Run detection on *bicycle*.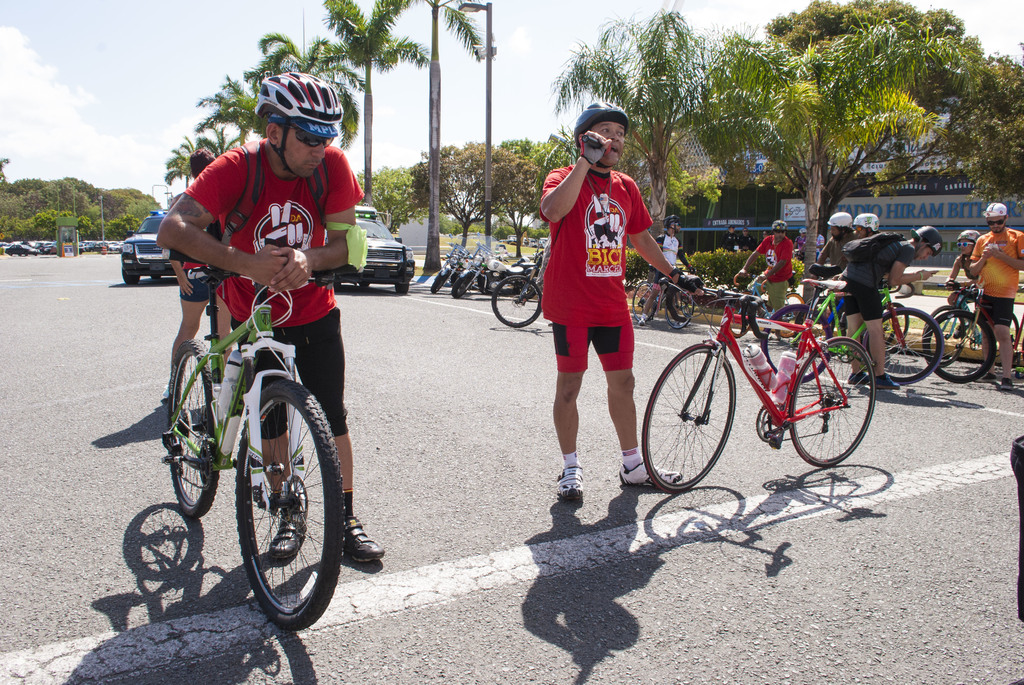
Result: box(758, 270, 942, 384).
